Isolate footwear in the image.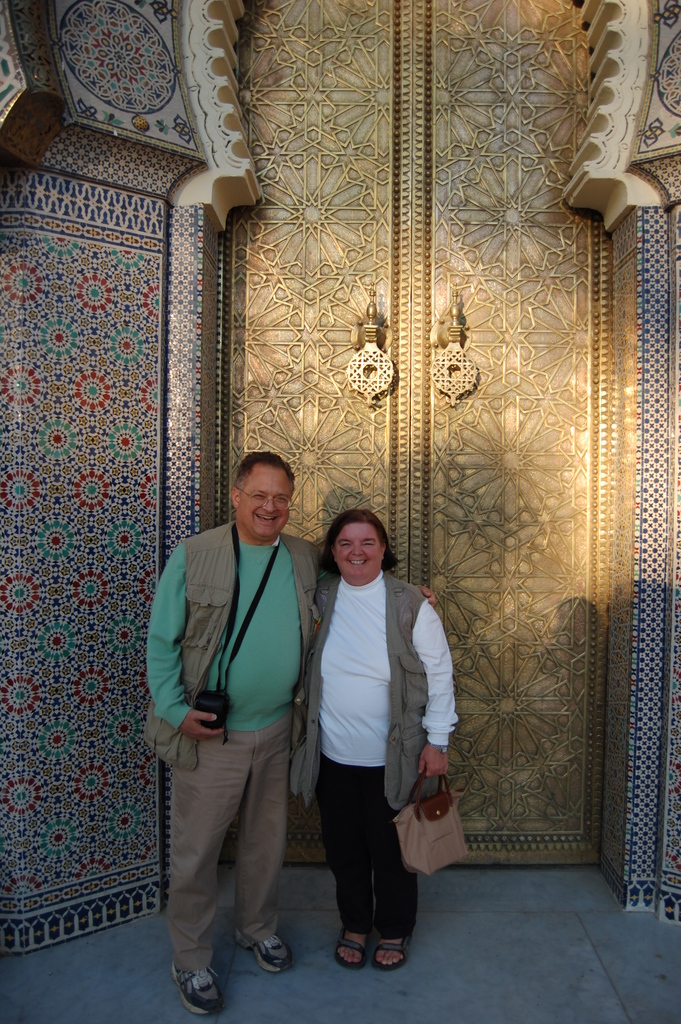
Isolated region: Rect(236, 936, 290, 973).
